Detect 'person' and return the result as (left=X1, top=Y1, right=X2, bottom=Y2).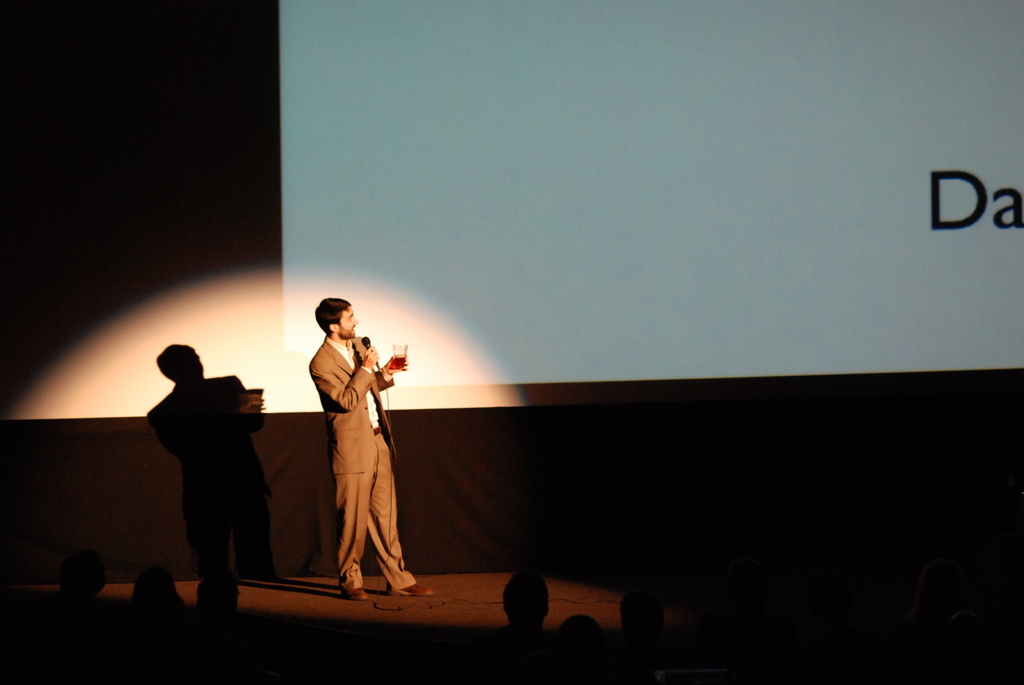
(left=296, top=295, right=398, bottom=602).
